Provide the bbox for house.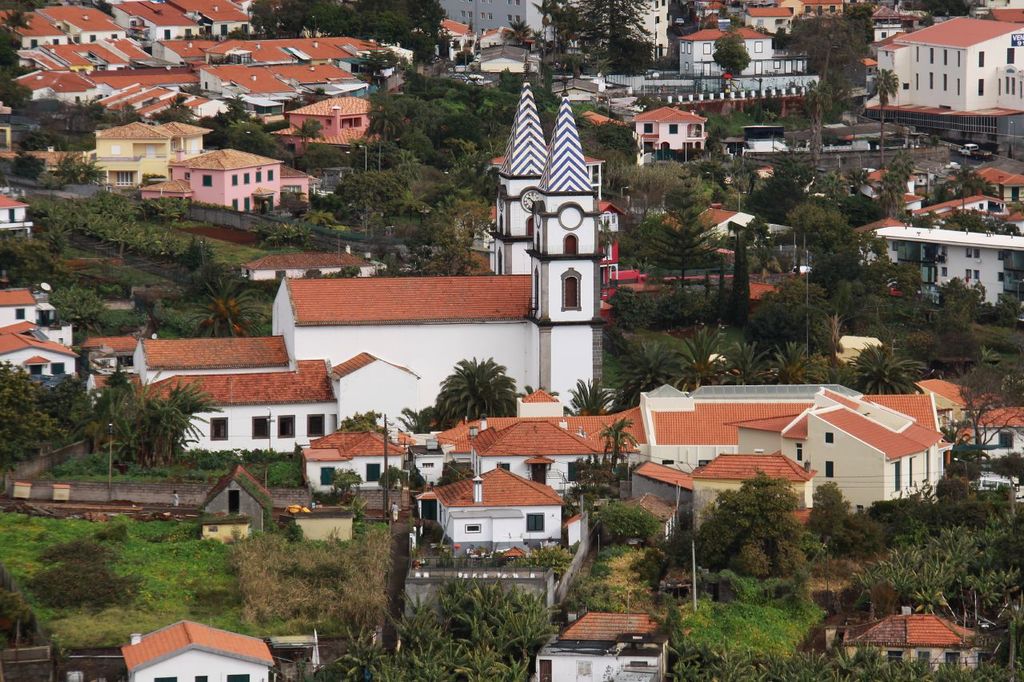
(326,349,420,430).
